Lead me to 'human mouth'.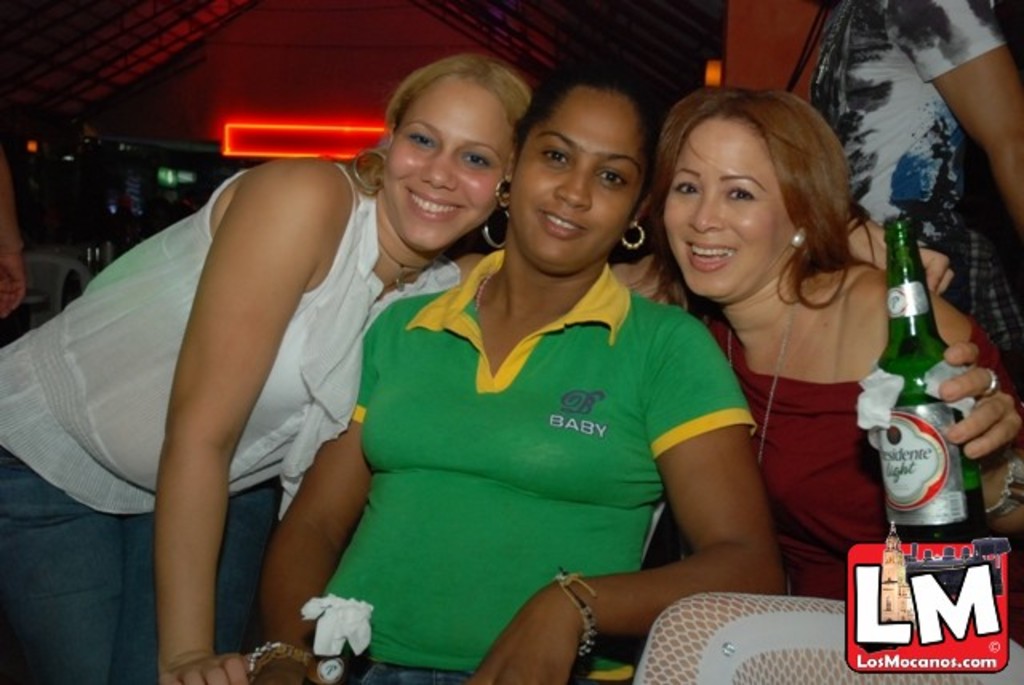
Lead to {"x1": 536, "y1": 211, "x2": 581, "y2": 237}.
